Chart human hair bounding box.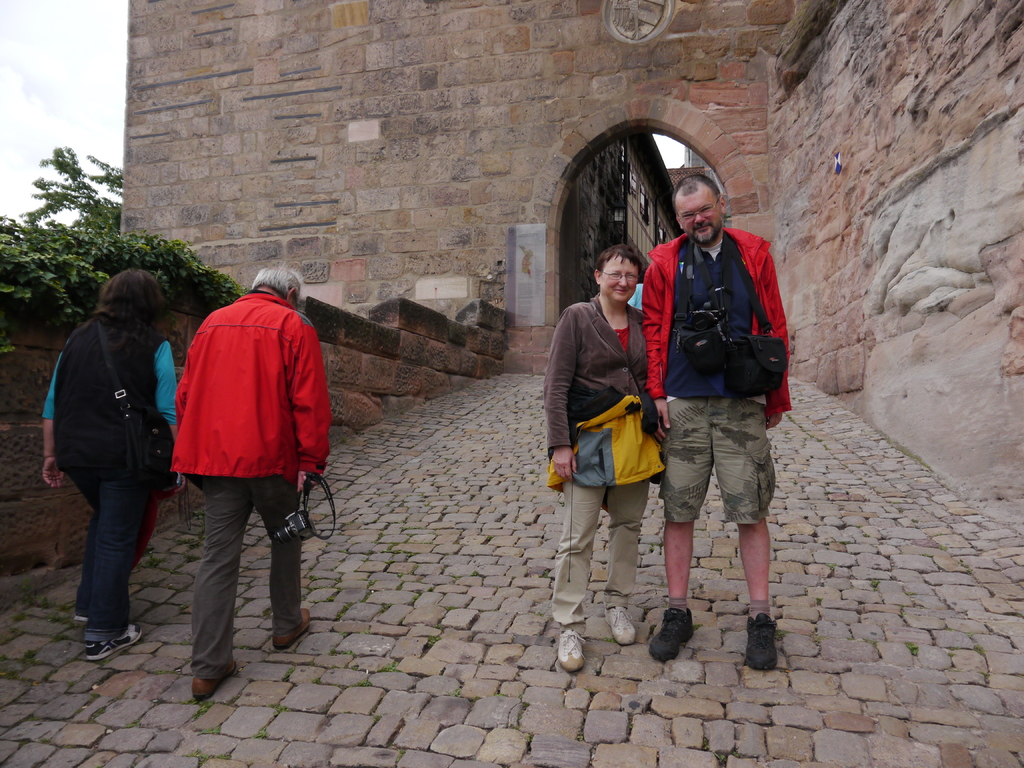
Charted: 671,173,719,220.
